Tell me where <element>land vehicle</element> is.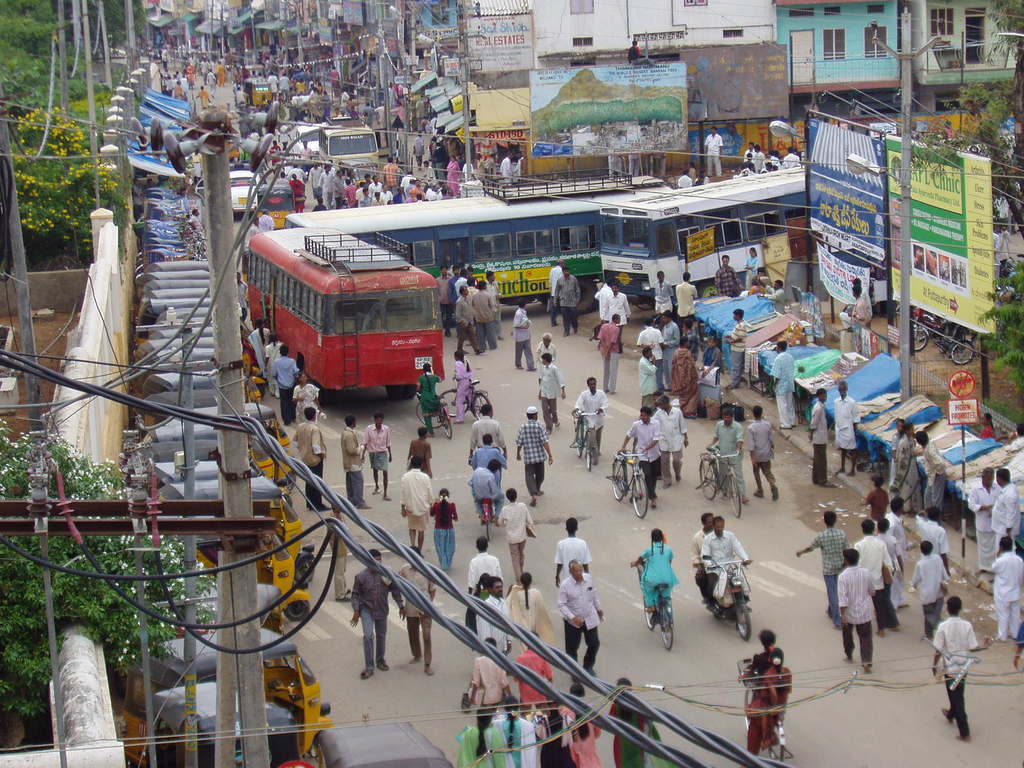
<element>land vehicle</element> is at pyautogui.locateOnScreen(250, 65, 260, 74).
